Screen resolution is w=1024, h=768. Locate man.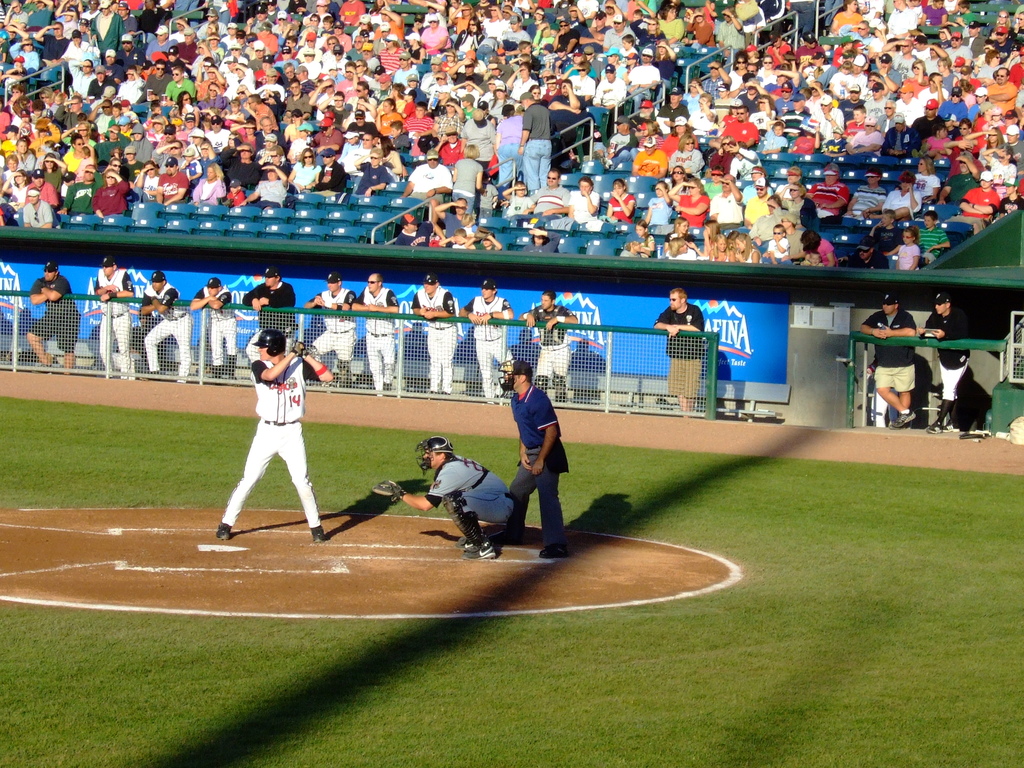
x1=434, y1=127, x2=463, y2=163.
